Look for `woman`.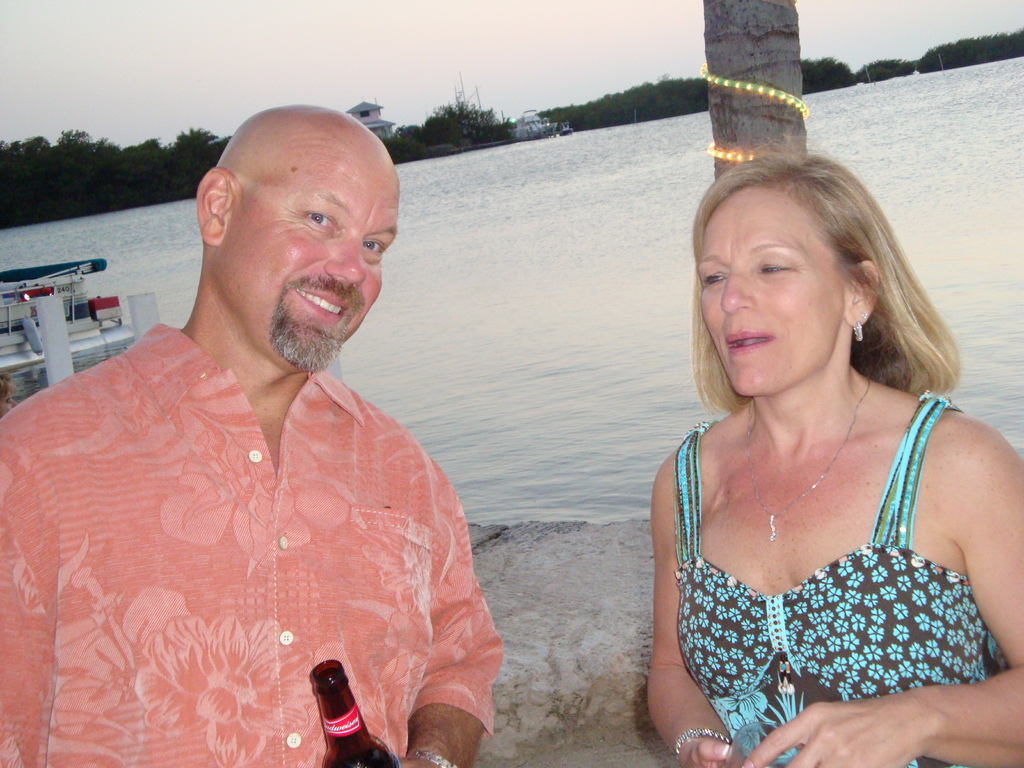
Found: 611,115,1018,766.
